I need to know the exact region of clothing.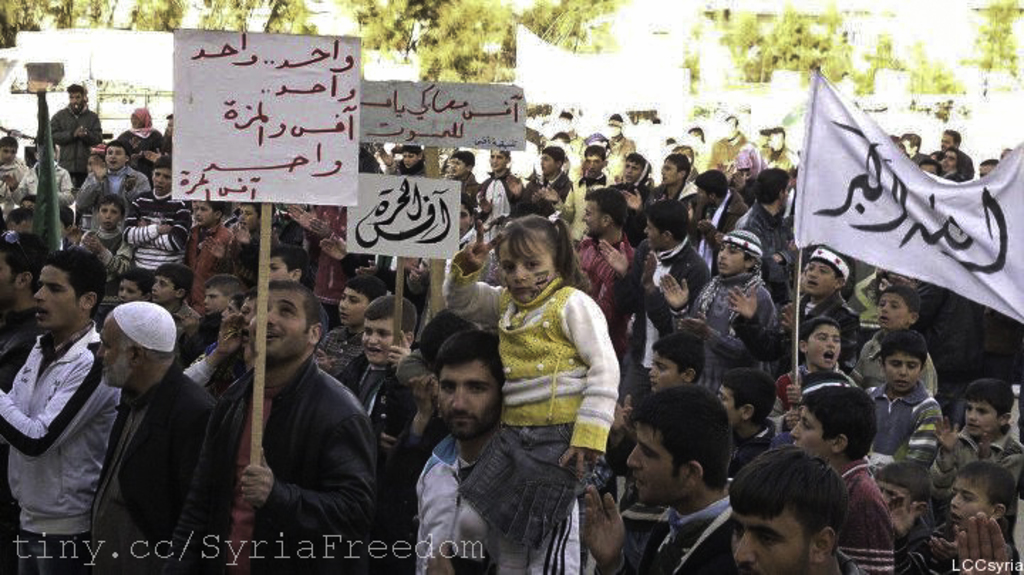
Region: 819, 455, 899, 574.
